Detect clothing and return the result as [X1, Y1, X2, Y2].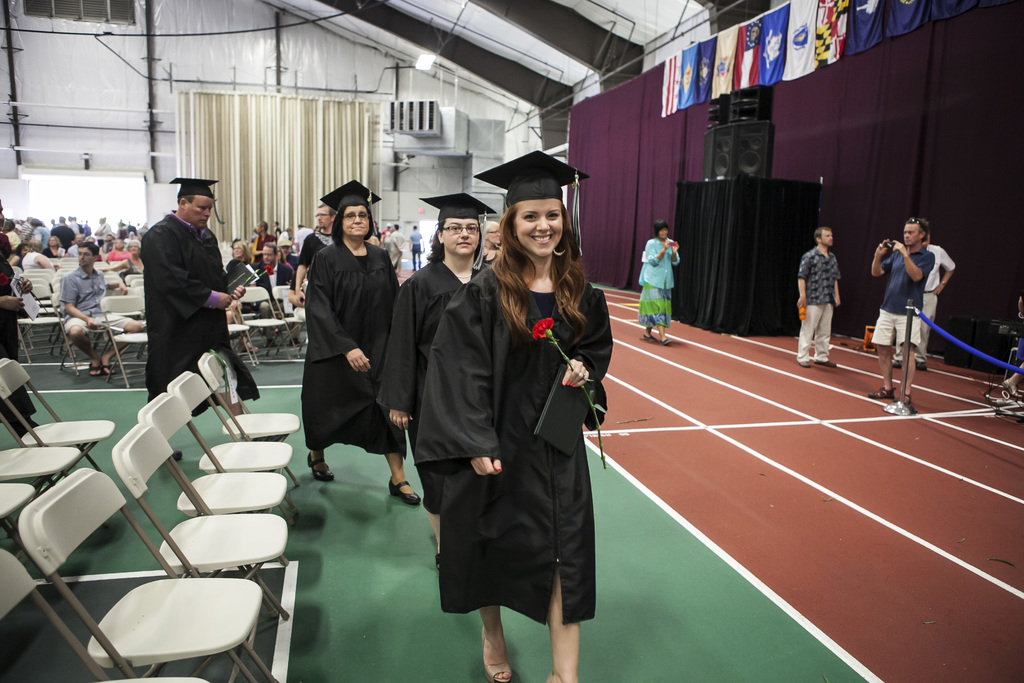
[635, 235, 682, 327].
